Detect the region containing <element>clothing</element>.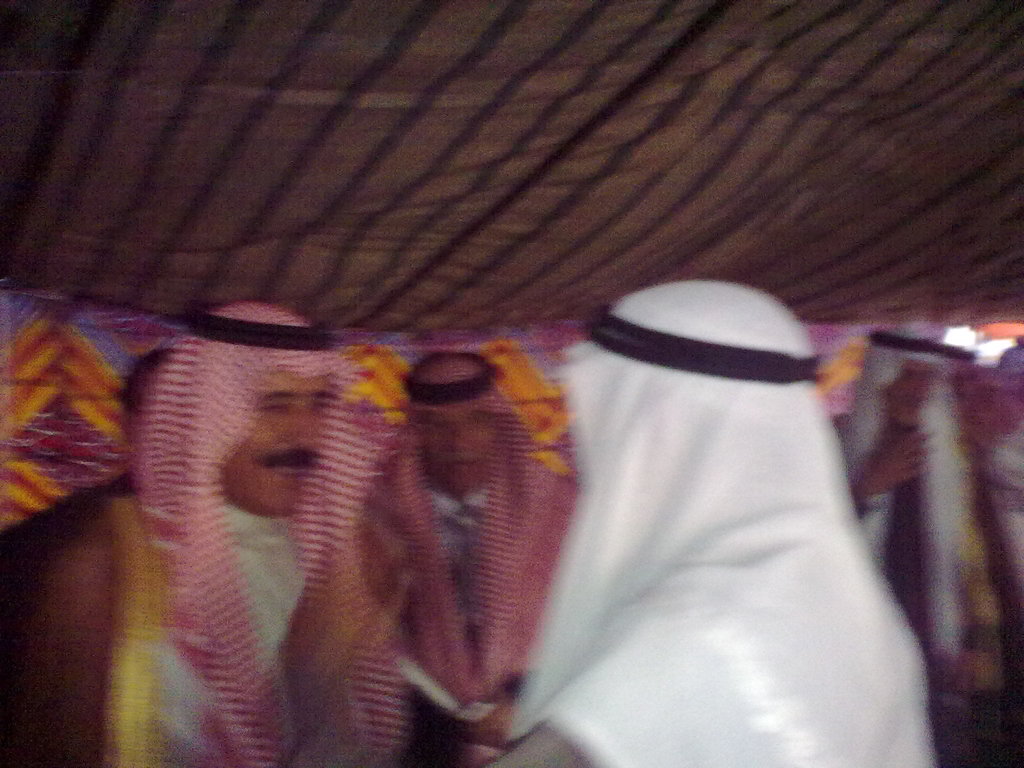
(451,242,961,767).
